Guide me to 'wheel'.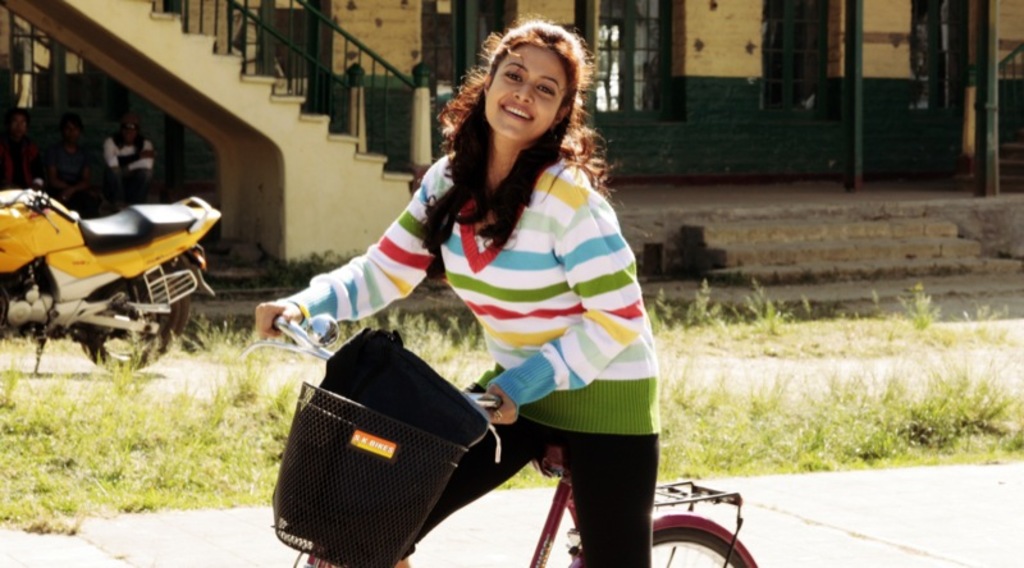
Guidance: 83, 262, 196, 371.
